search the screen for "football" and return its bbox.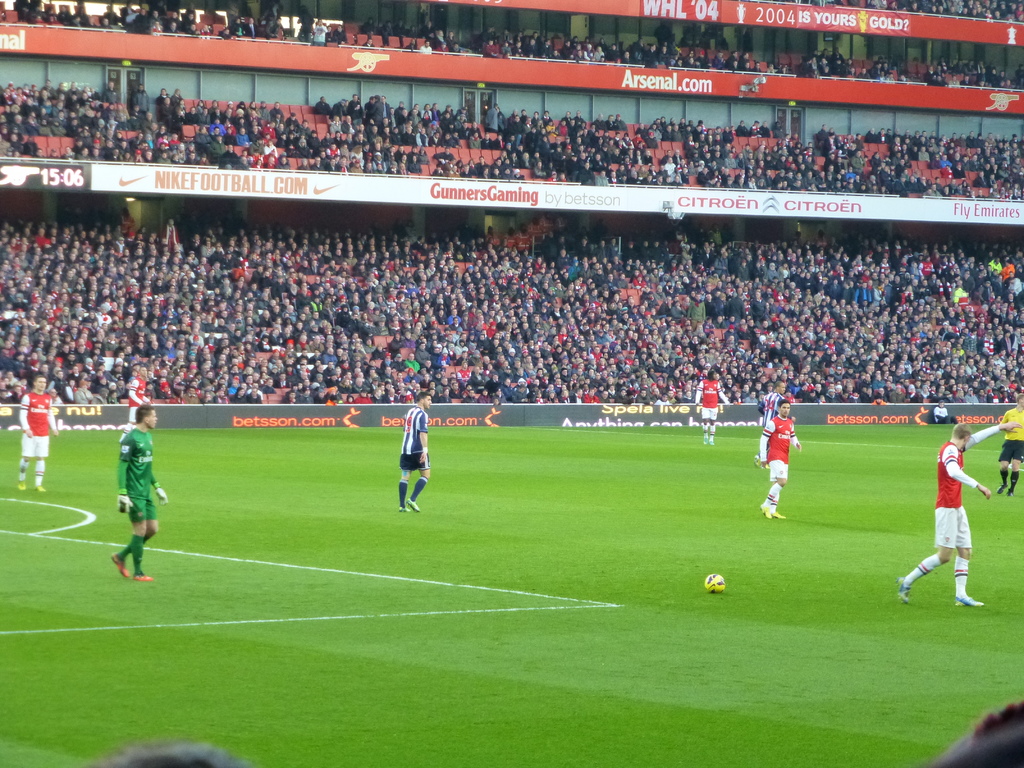
Found: <bbox>704, 572, 725, 594</bbox>.
